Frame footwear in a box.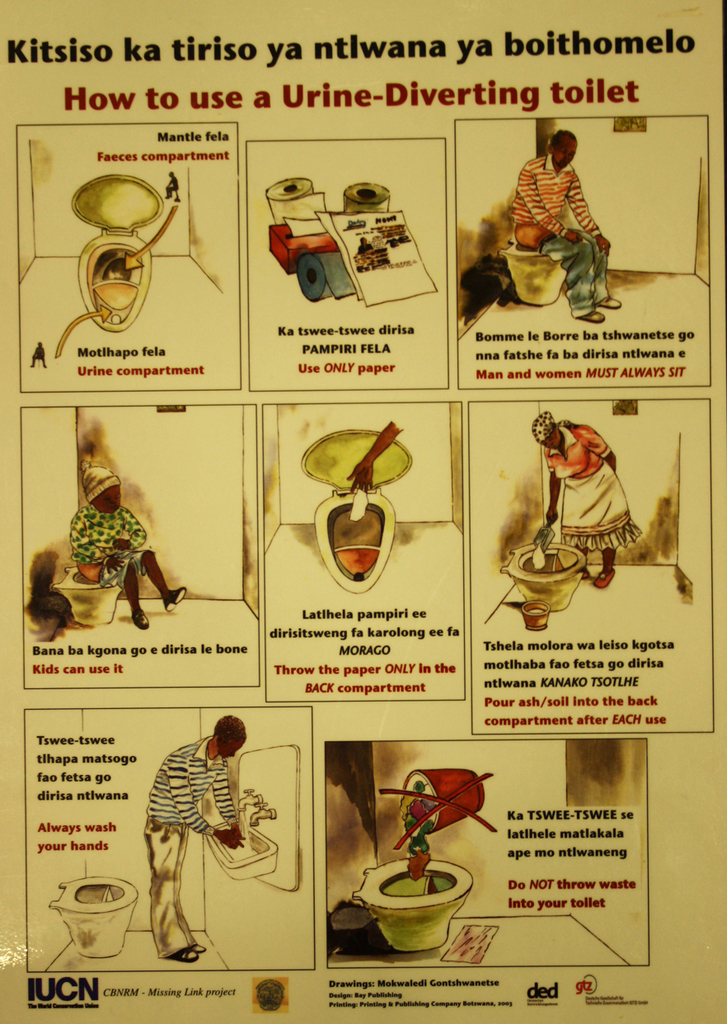
(163, 593, 185, 610).
